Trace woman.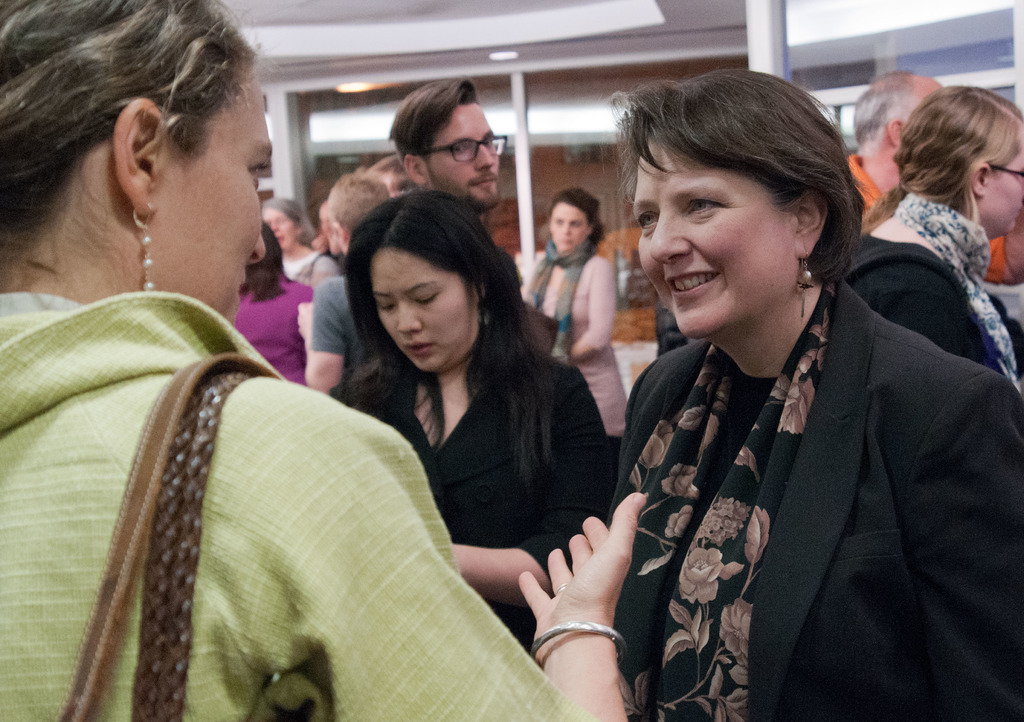
Traced to {"x1": 845, "y1": 81, "x2": 1023, "y2": 392}.
